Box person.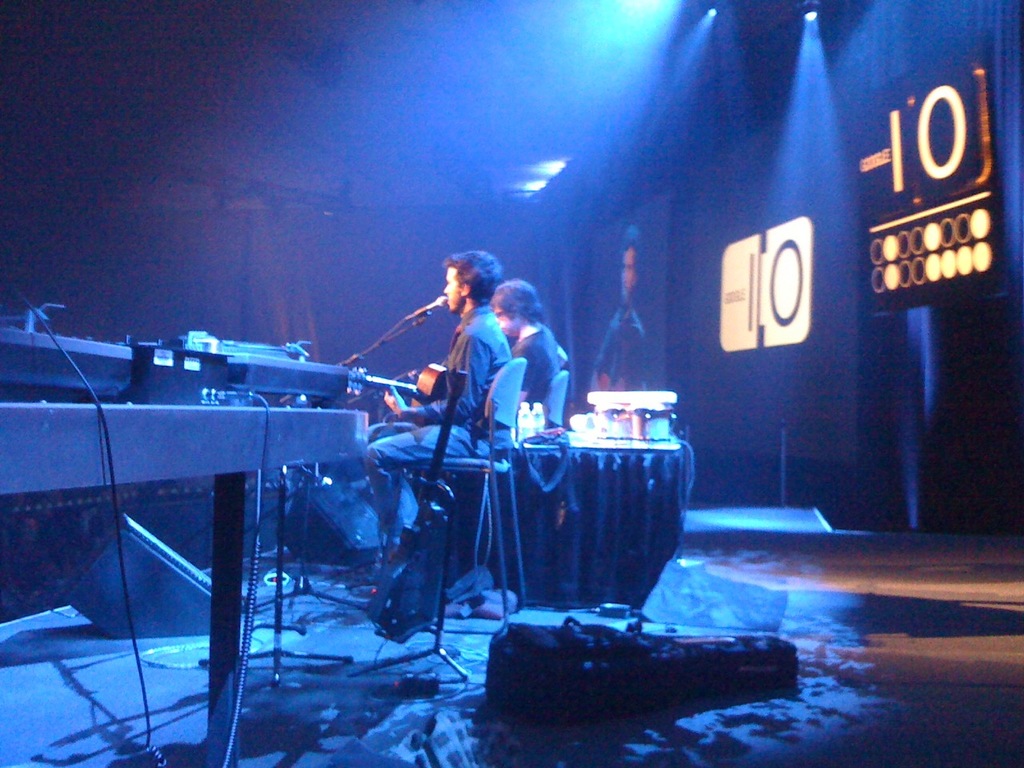
490 278 567 422.
